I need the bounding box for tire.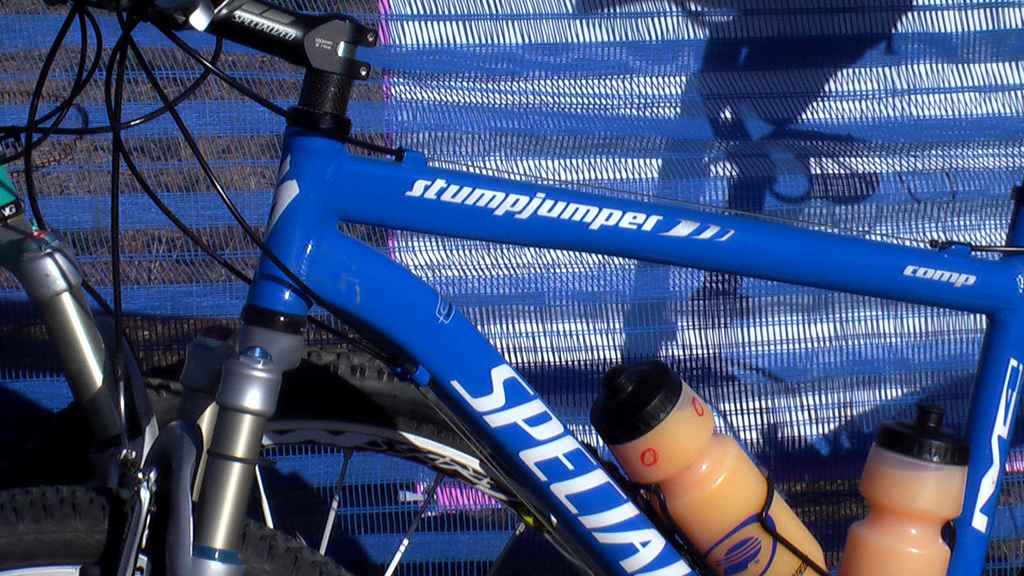
Here it is: bbox=[0, 476, 351, 575].
